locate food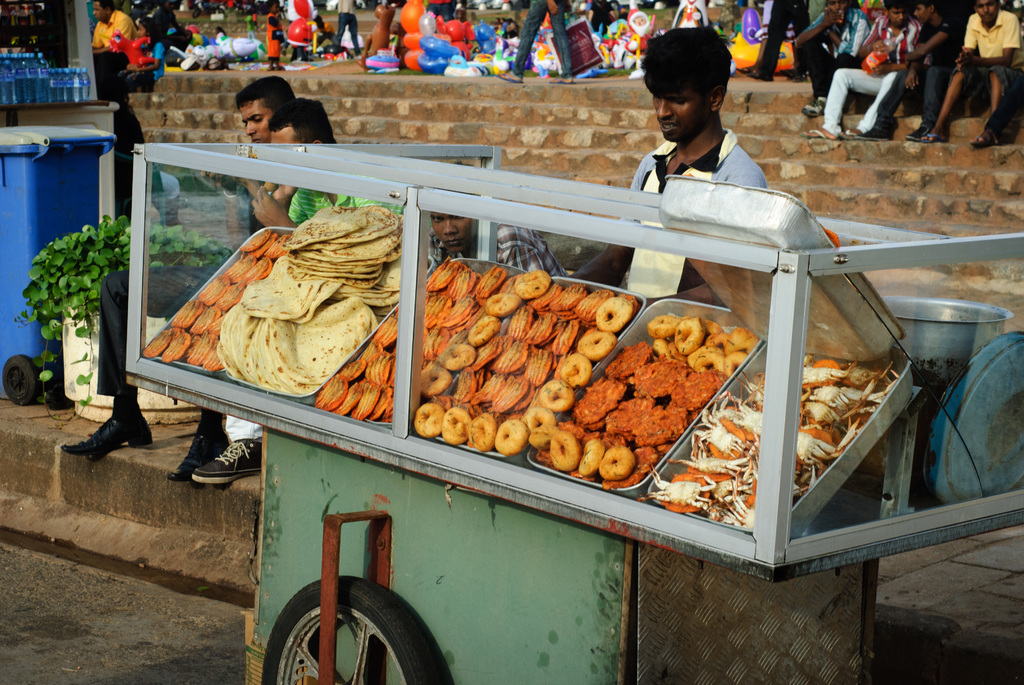
bbox=(548, 283, 586, 313)
